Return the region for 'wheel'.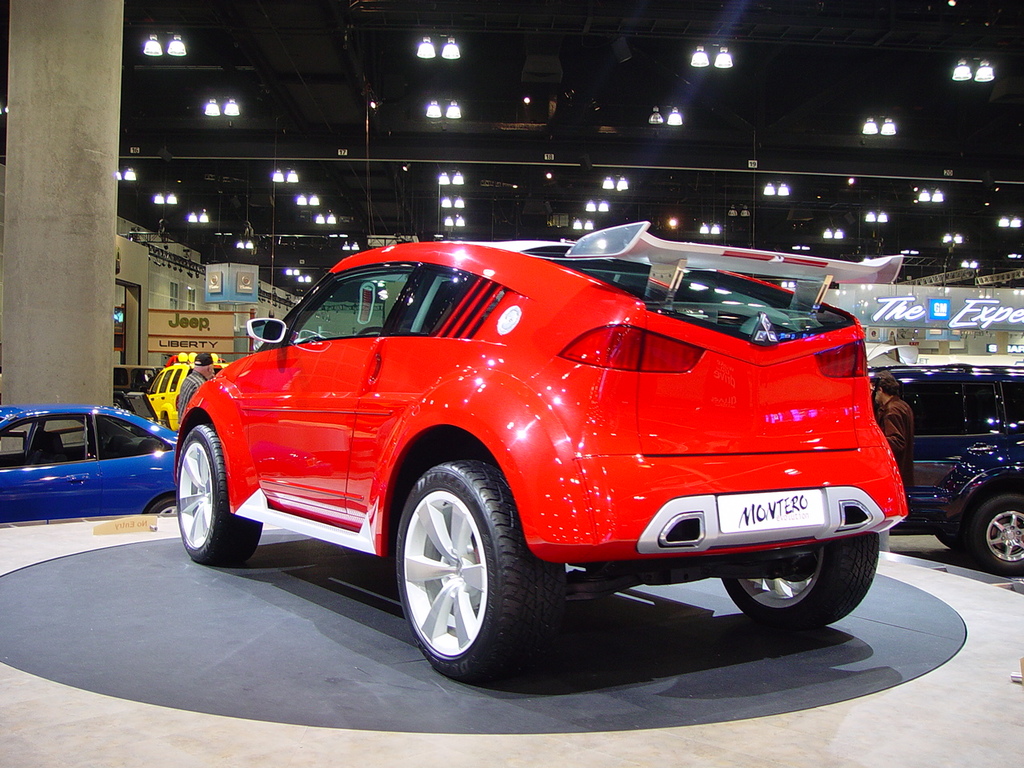
region(721, 527, 885, 630).
